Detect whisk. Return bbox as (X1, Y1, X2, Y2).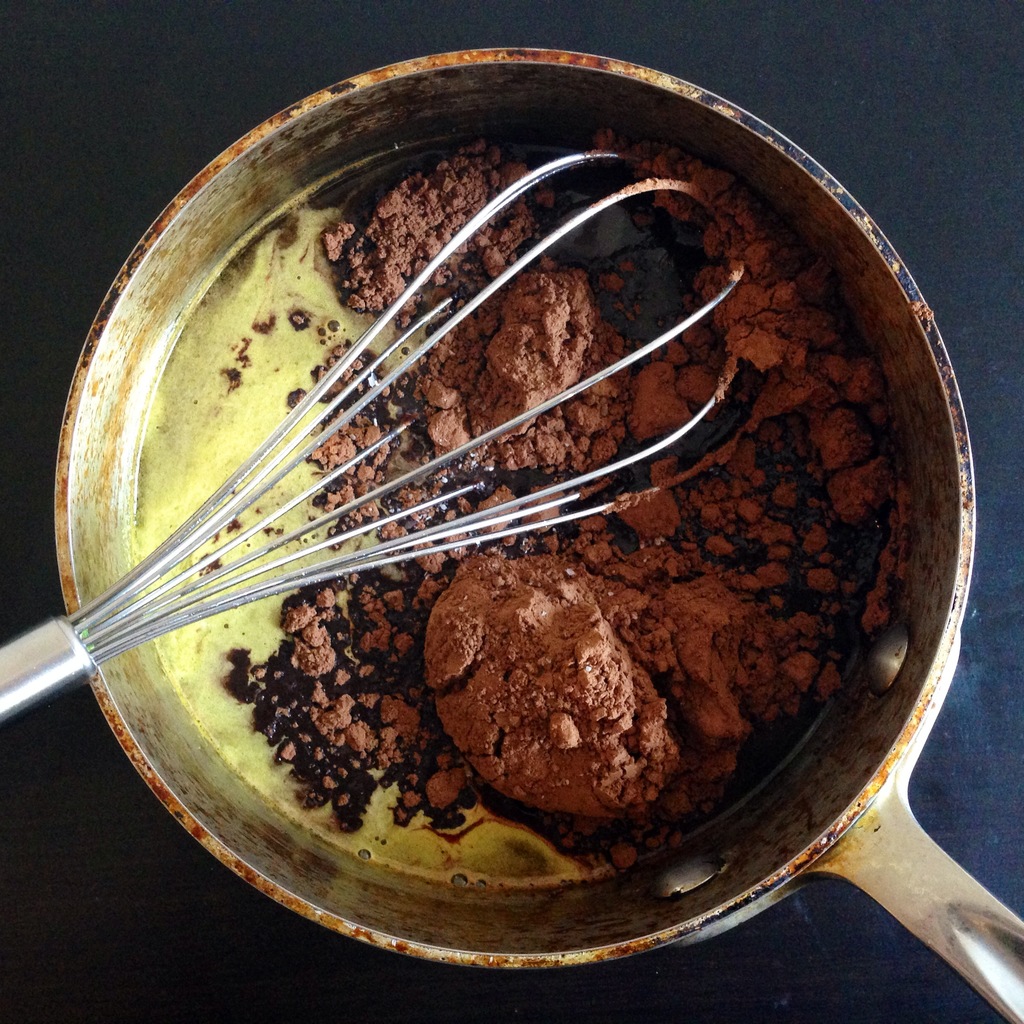
(0, 140, 756, 725).
